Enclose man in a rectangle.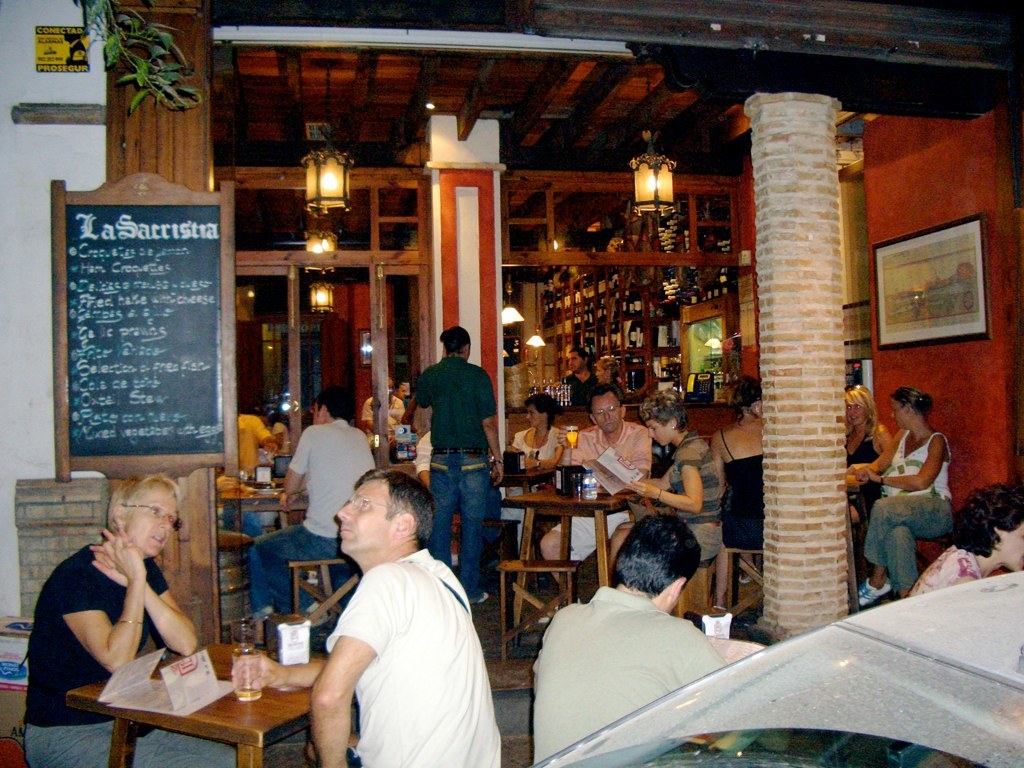
(541, 385, 658, 620).
